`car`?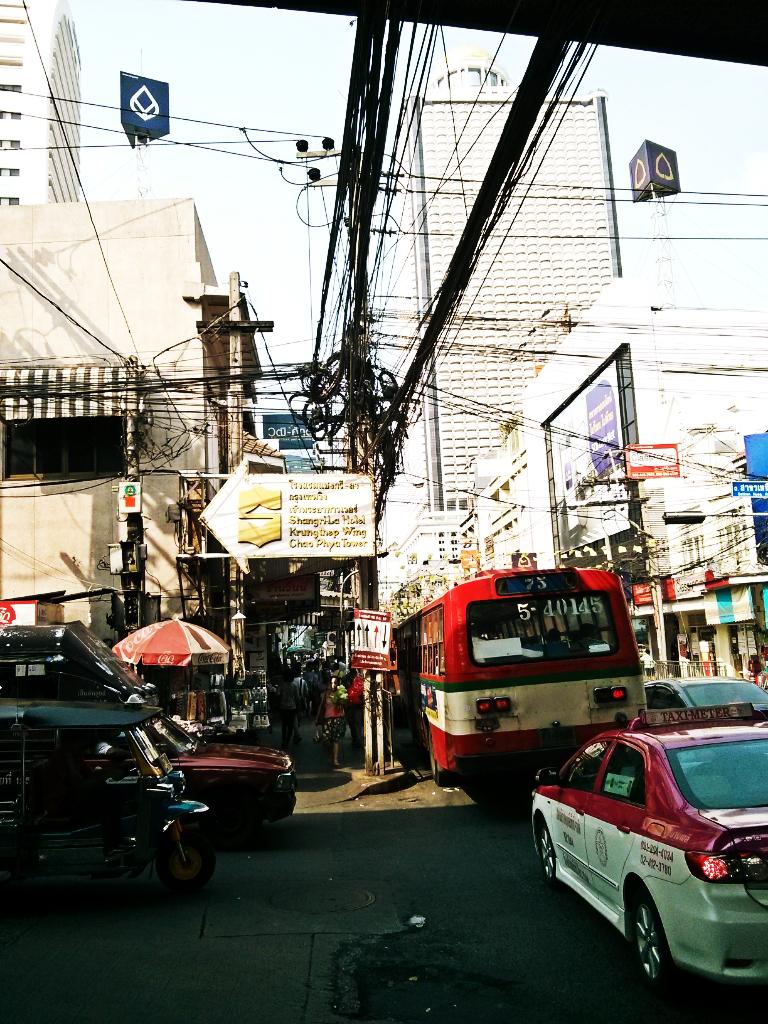
box=[0, 716, 298, 856]
